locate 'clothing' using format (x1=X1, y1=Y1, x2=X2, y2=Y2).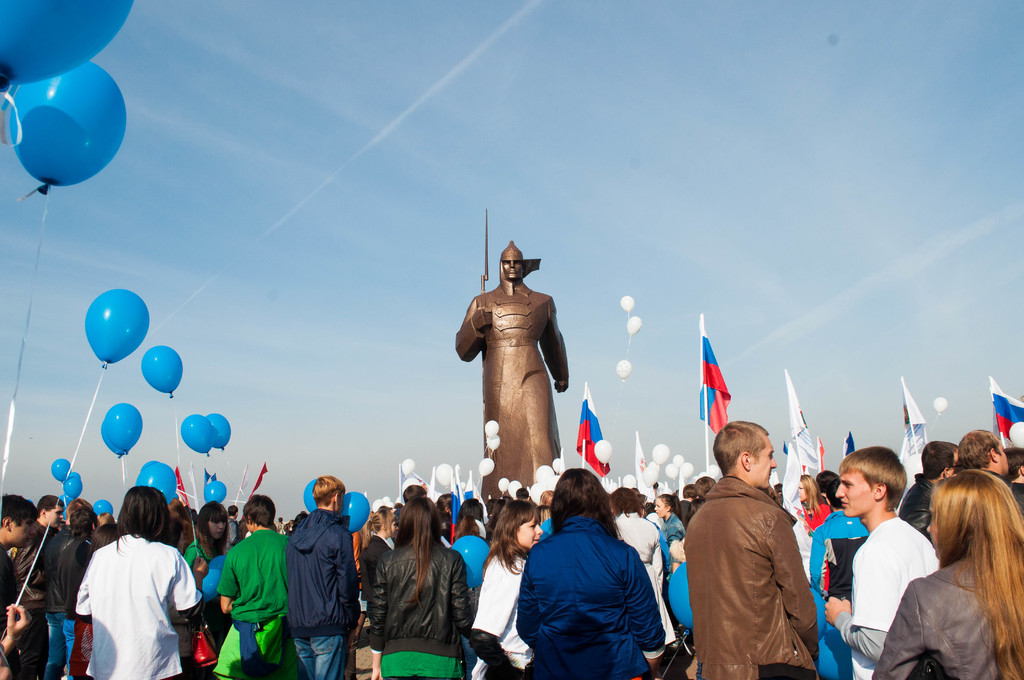
(x1=811, y1=506, x2=876, y2=677).
